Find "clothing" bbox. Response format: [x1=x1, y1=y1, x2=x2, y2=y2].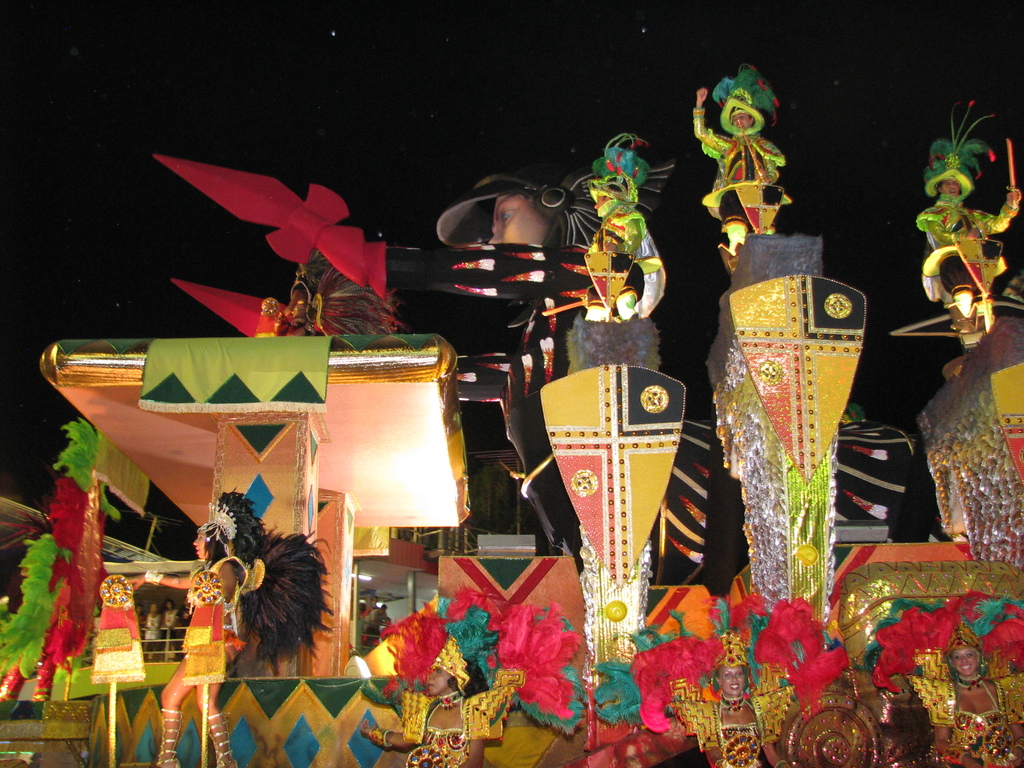
[x1=914, y1=197, x2=1012, y2=315].
